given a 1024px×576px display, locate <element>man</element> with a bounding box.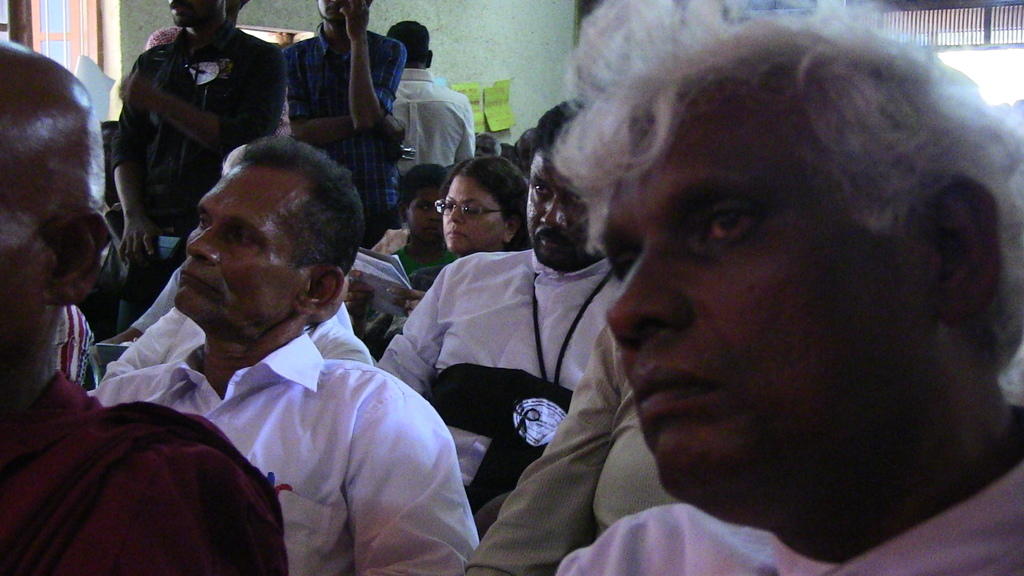
Located: pyautogui.locateOnScreen(547, 0, 1021, 575).
